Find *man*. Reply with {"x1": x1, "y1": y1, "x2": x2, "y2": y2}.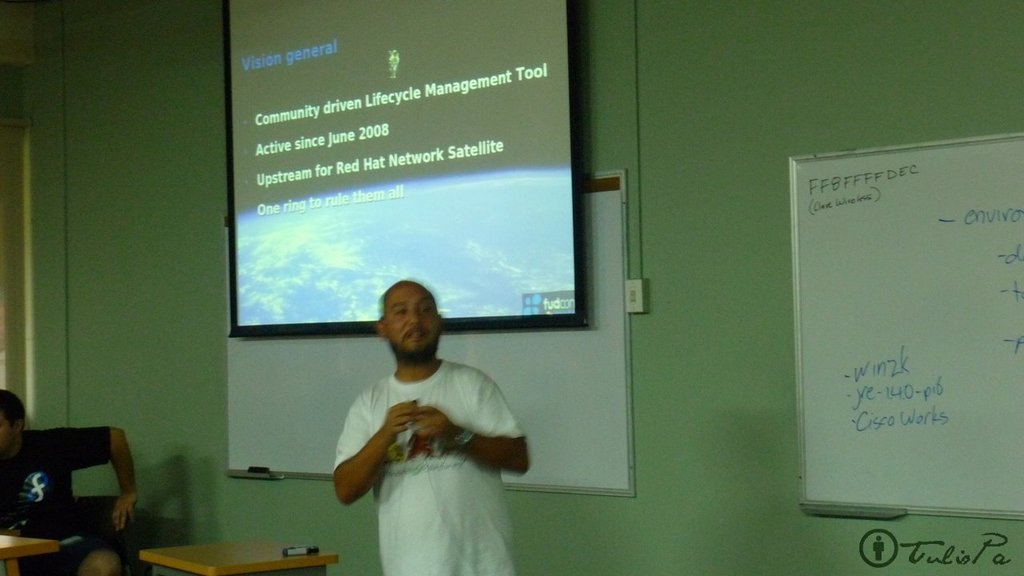
{"x1": 330, "y1": 275, "x2": 536, "y2": 575}.
